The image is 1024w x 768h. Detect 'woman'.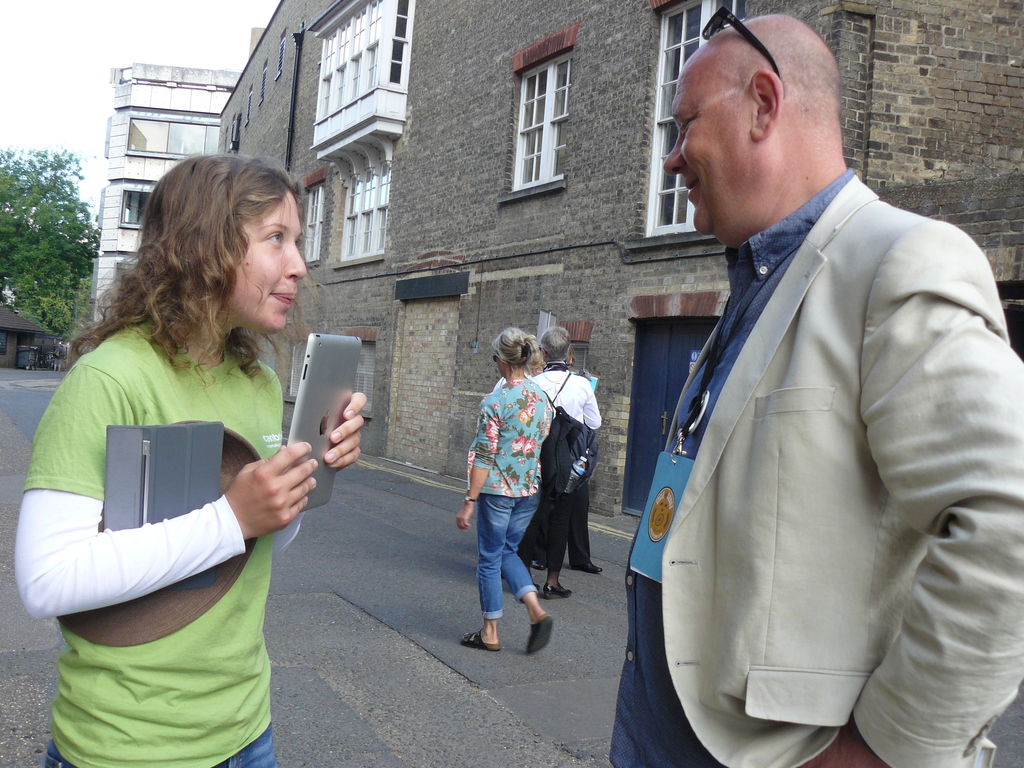
Detection: [554, 342, 601, 573].
